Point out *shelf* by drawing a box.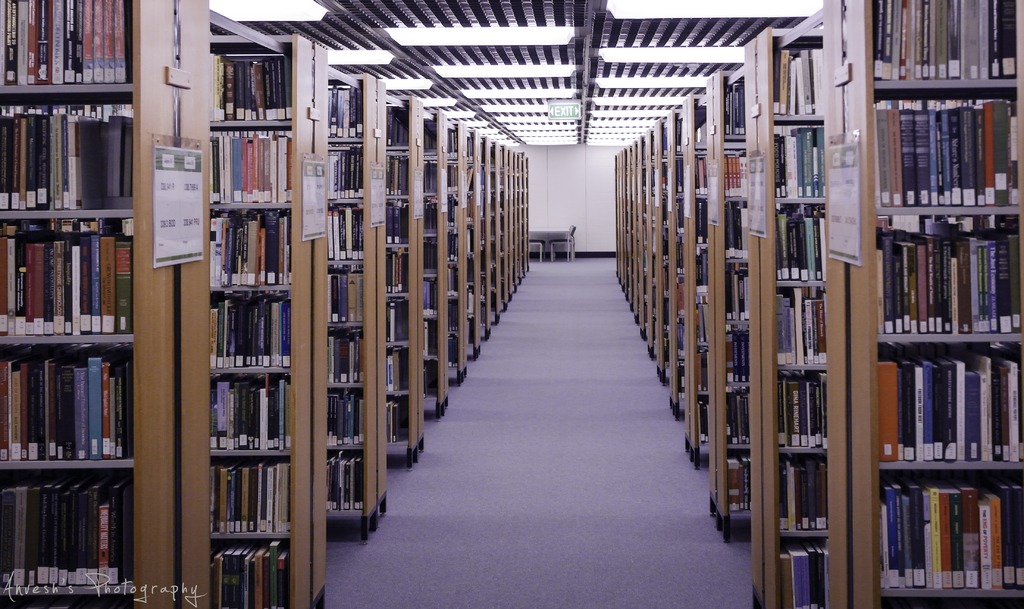
bbox(693, 76, 756, 535).
